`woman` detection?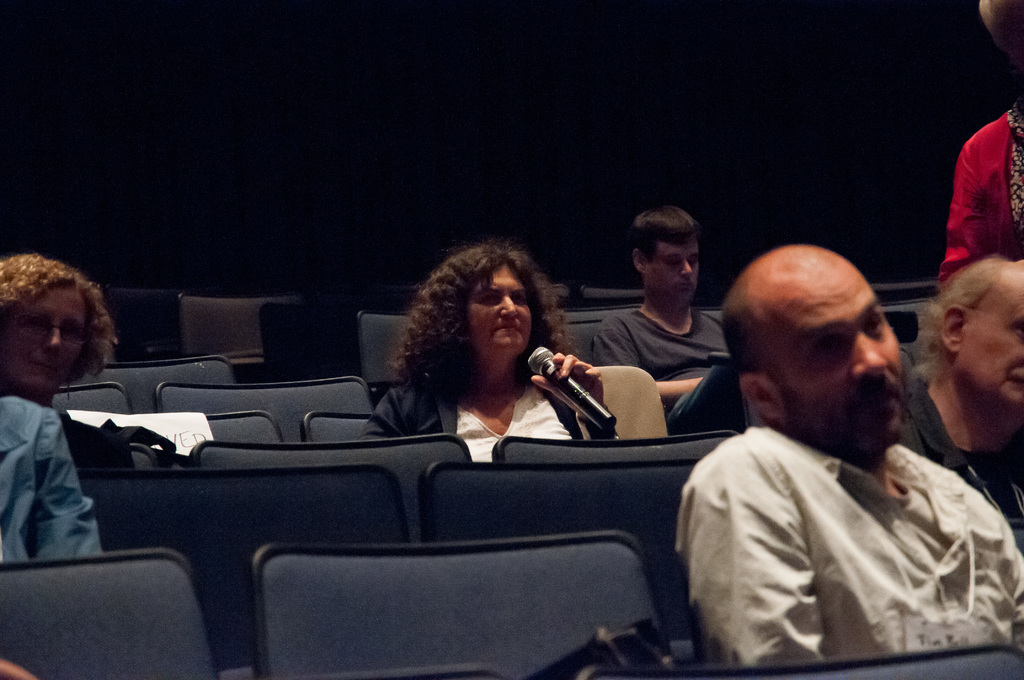
(x1=367, y1=247, x2=610, y2=461)
